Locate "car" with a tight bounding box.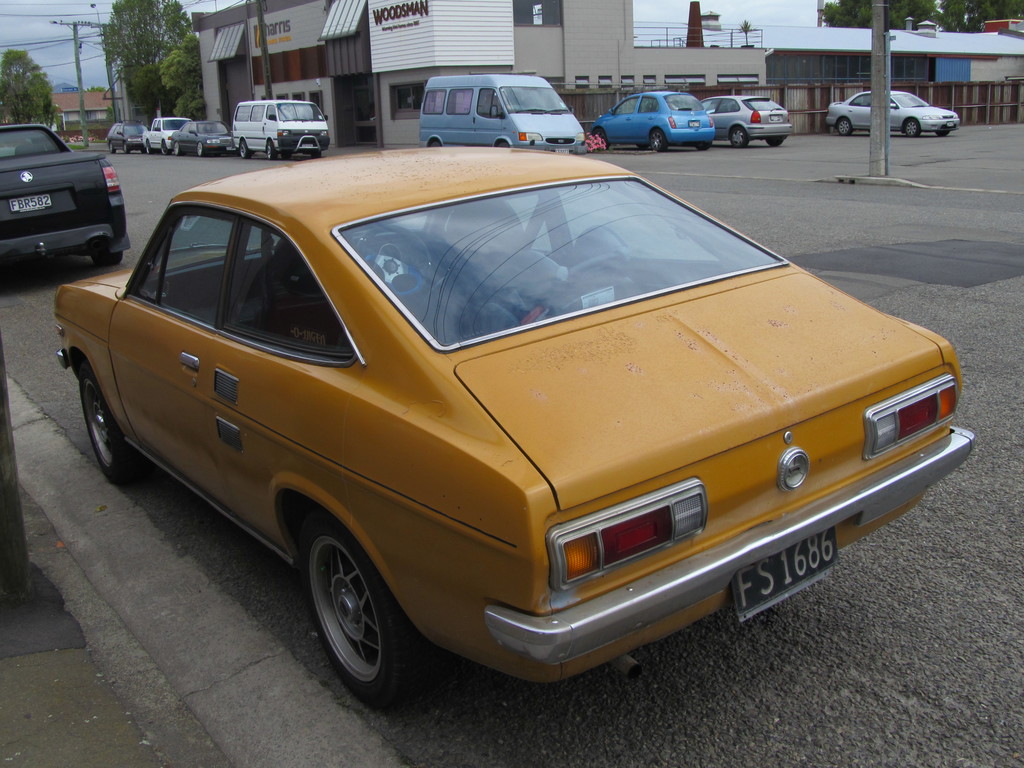
[703, 93, 794, 145].
